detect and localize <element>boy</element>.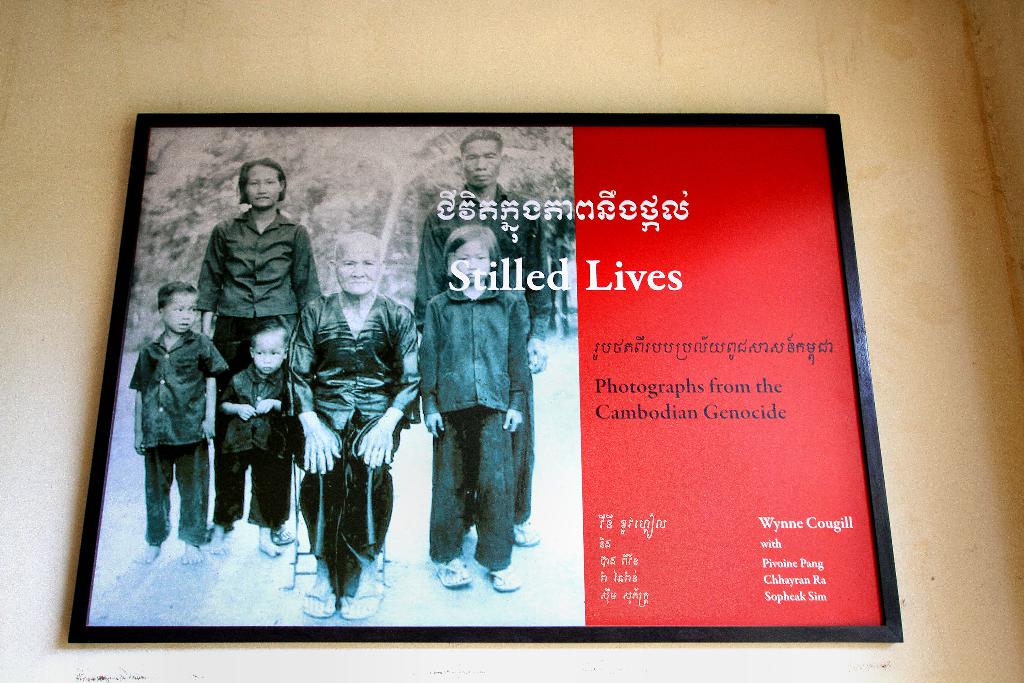
Localized at box=[125, 279, 234, 564].
